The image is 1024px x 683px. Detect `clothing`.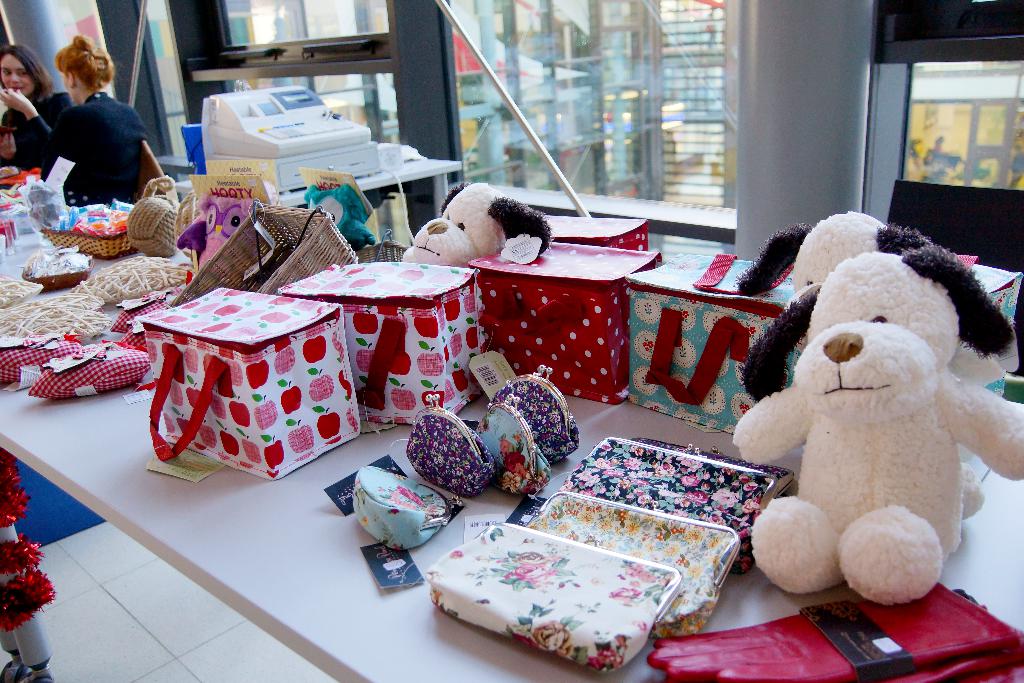
Detection: [left=0, top=90, right=68, bottom=183].
